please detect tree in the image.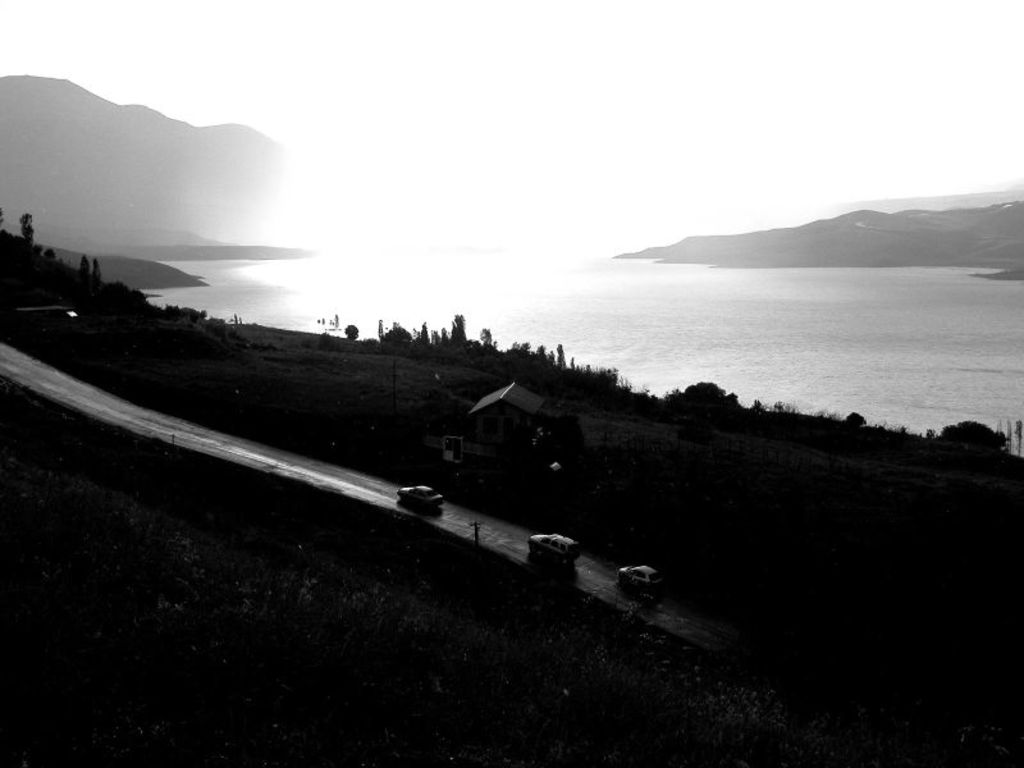
{"x1": 93, "y1": 257, "x2": 104, "y2": 280}.
